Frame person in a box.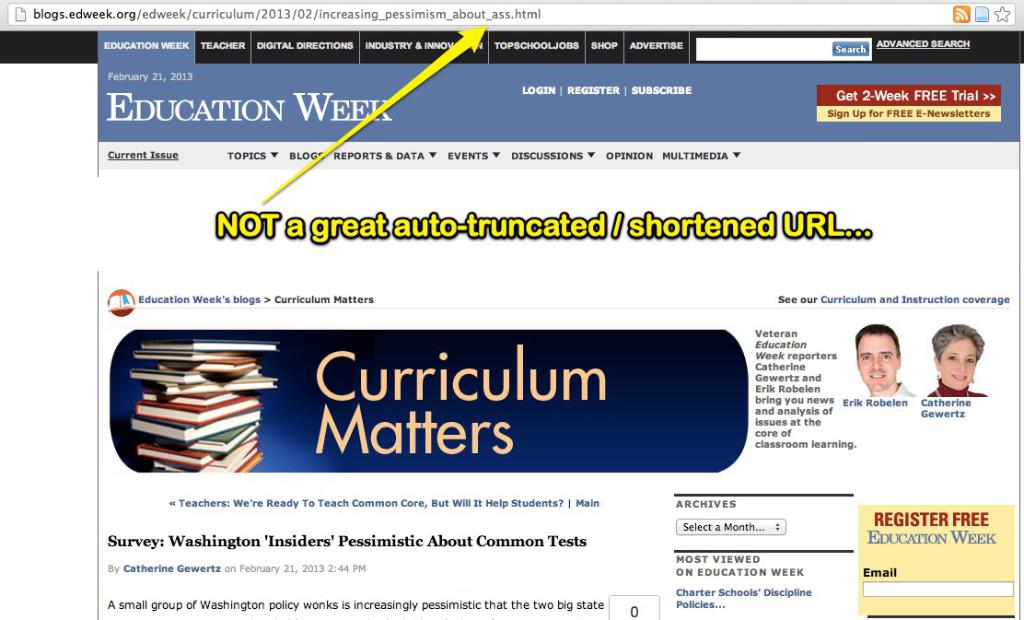
(928, 323, 988, 398).
